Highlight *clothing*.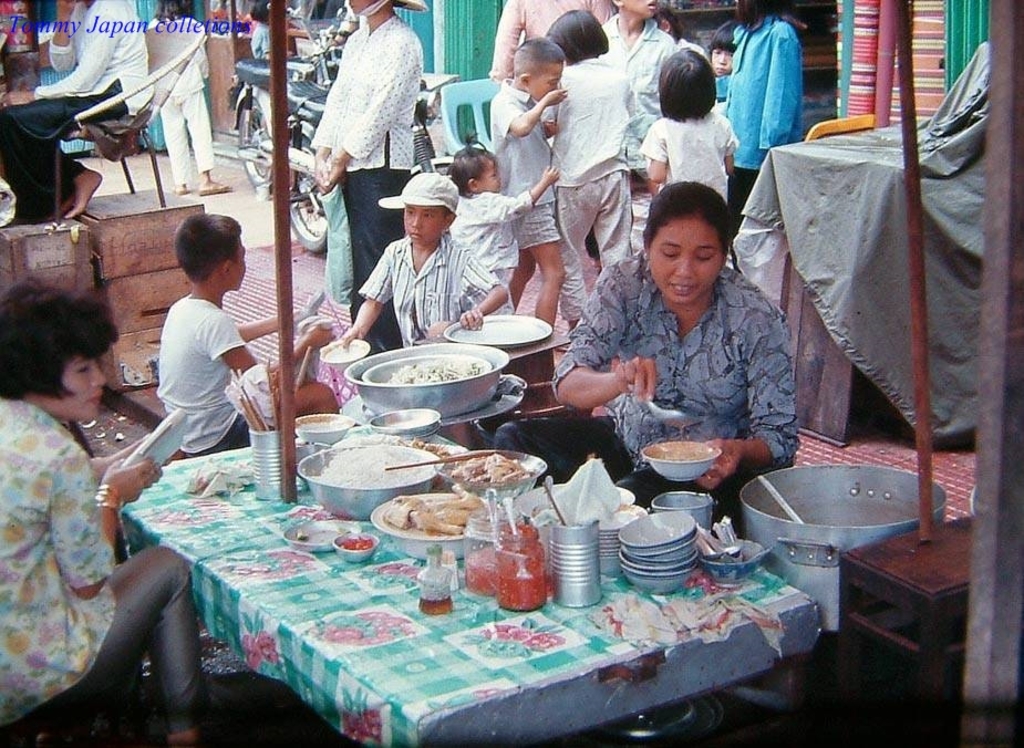
Highlighted region: [x1=358, y1=239, x2=513, y2=345].
